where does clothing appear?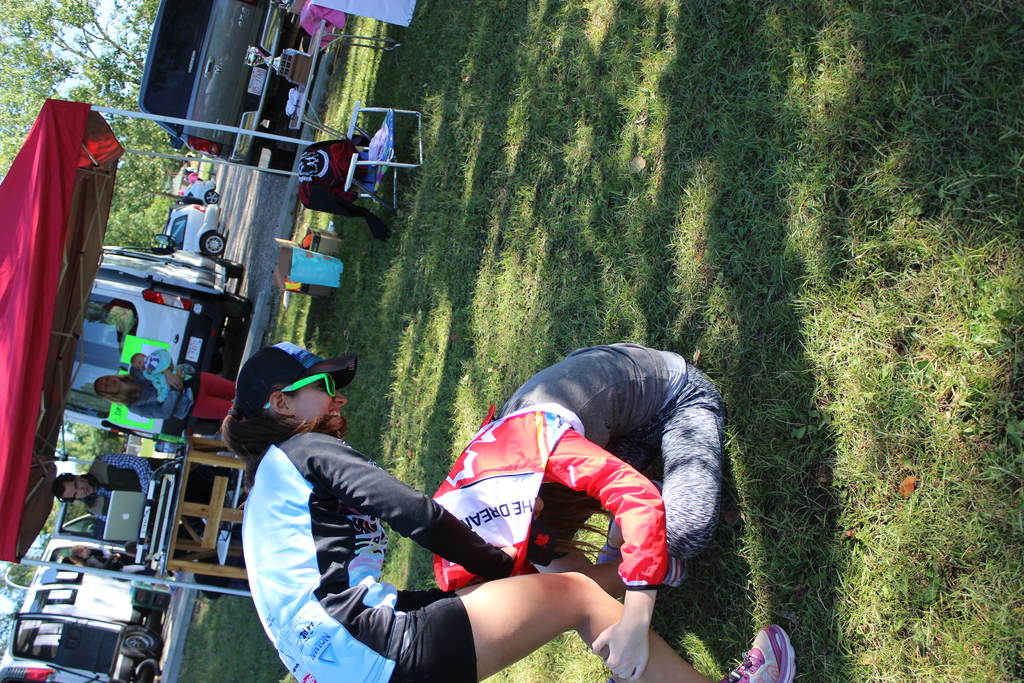
Appears at [left=83, top=553, right=143, bottom=575].
